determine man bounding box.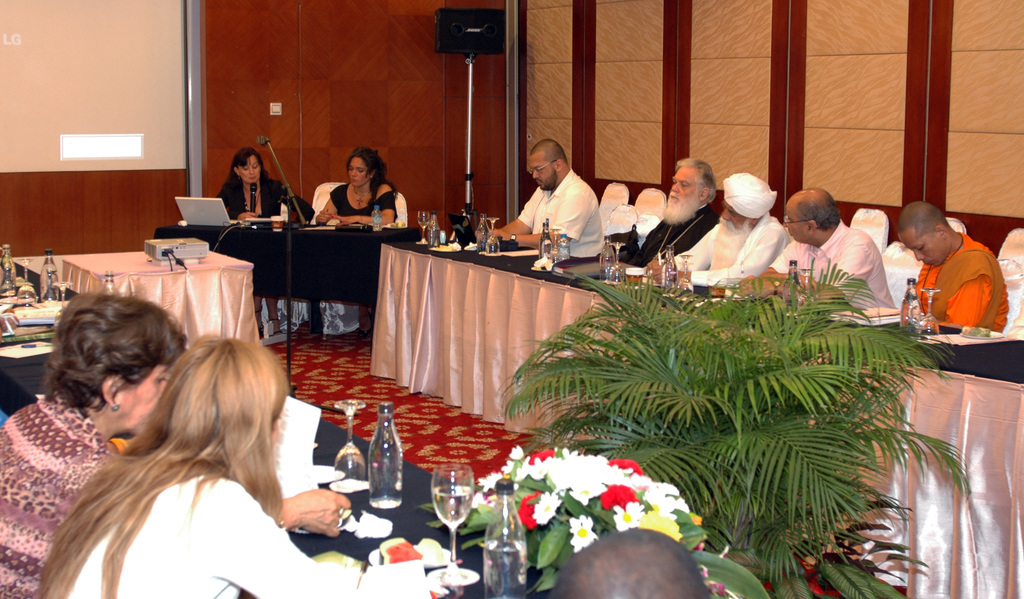
Determined: bbox=(723, 186, 895, 320).
